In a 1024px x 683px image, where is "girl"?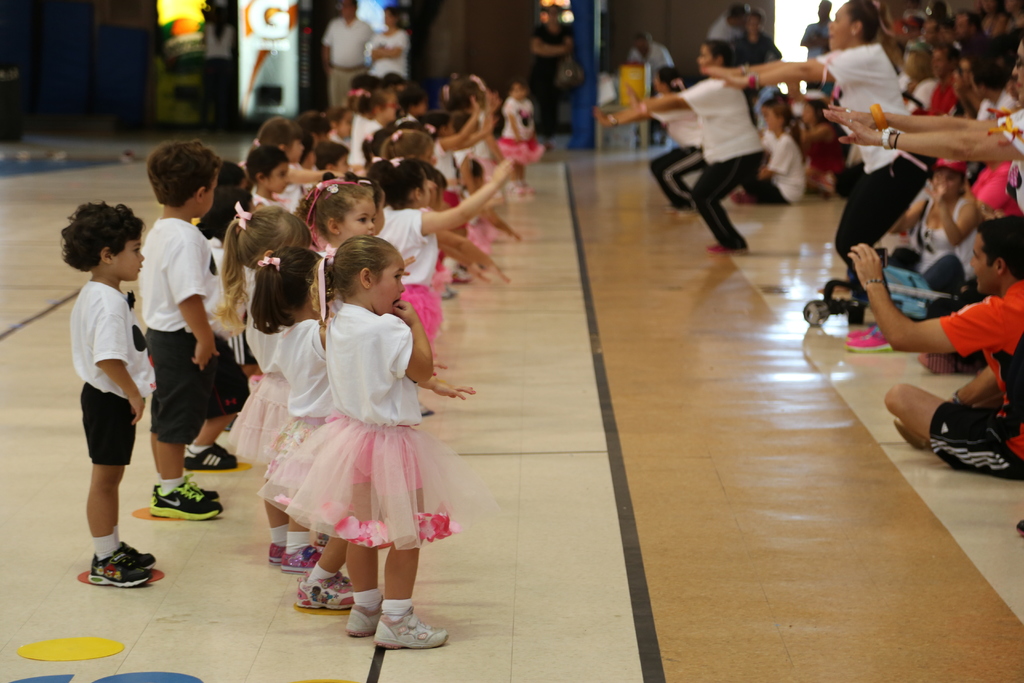
{"x1": 217, "y1": 197, "x2": 312, "y2": 548}.
